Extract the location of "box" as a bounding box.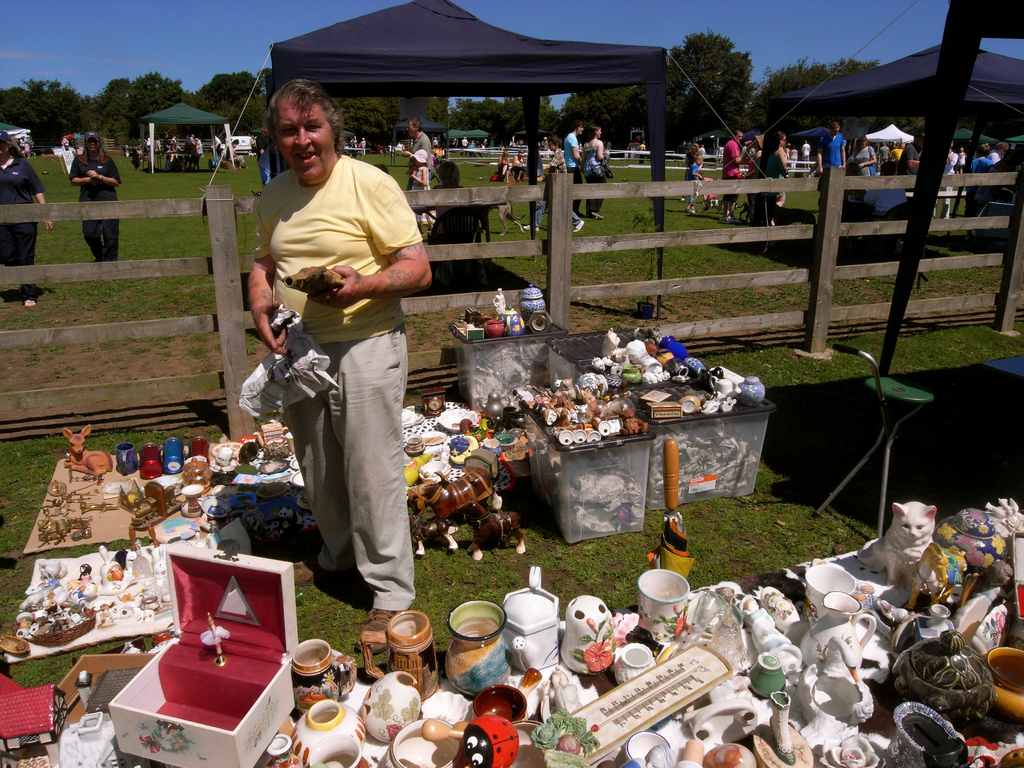
Rect(106, 561, 298, 751).
